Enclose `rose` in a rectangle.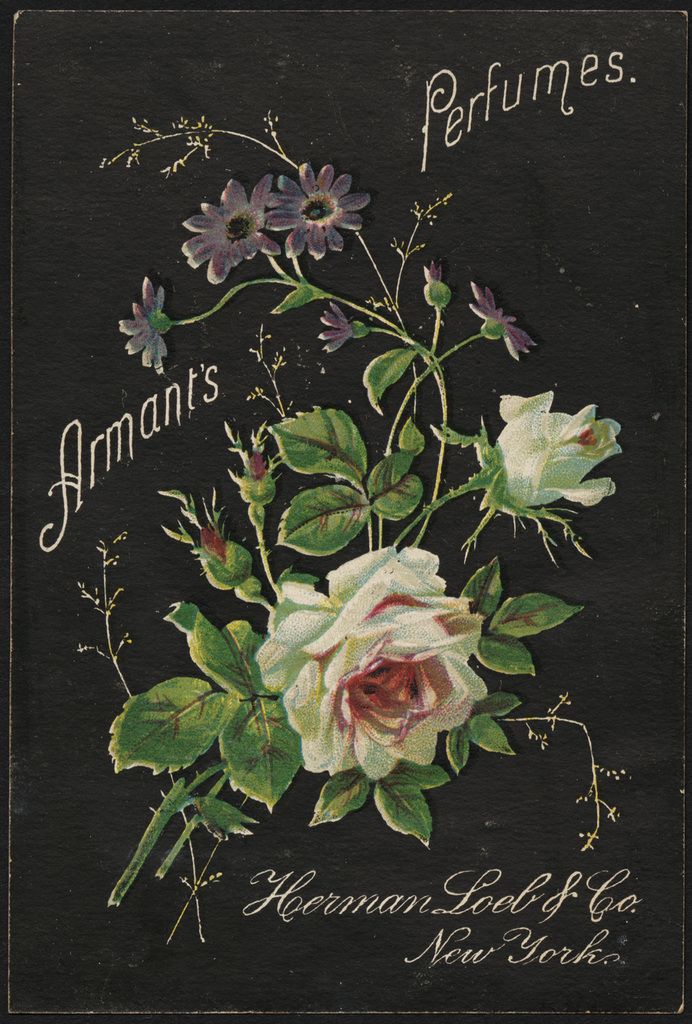
pyautogui.locateOnScreen(248, 538, 489, 773).
